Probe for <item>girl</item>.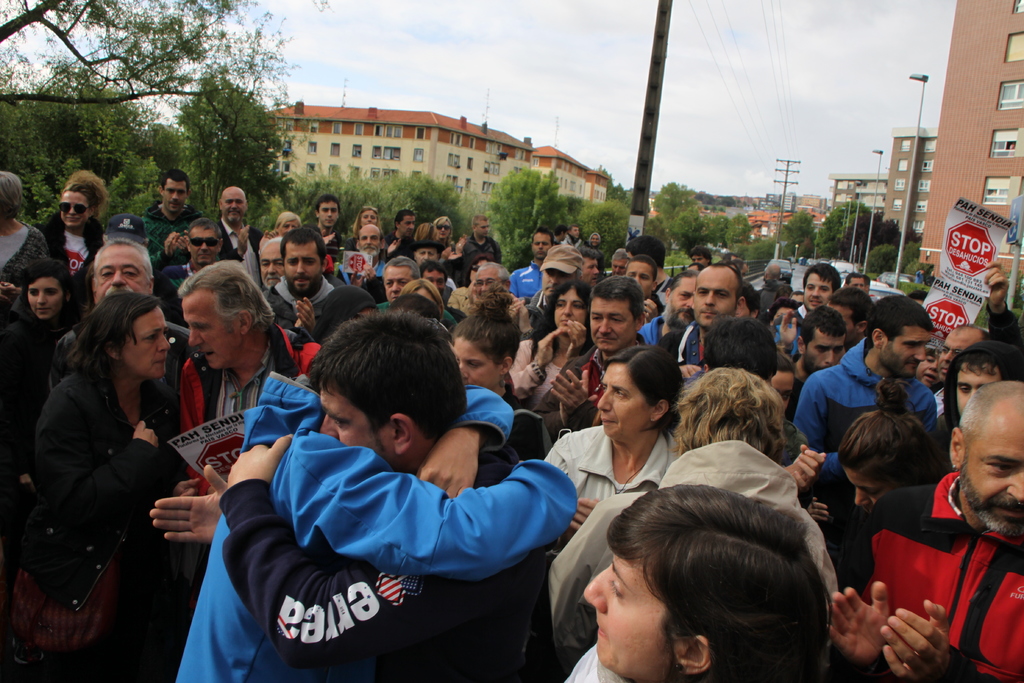
Probe result: (445,309,555,461).
